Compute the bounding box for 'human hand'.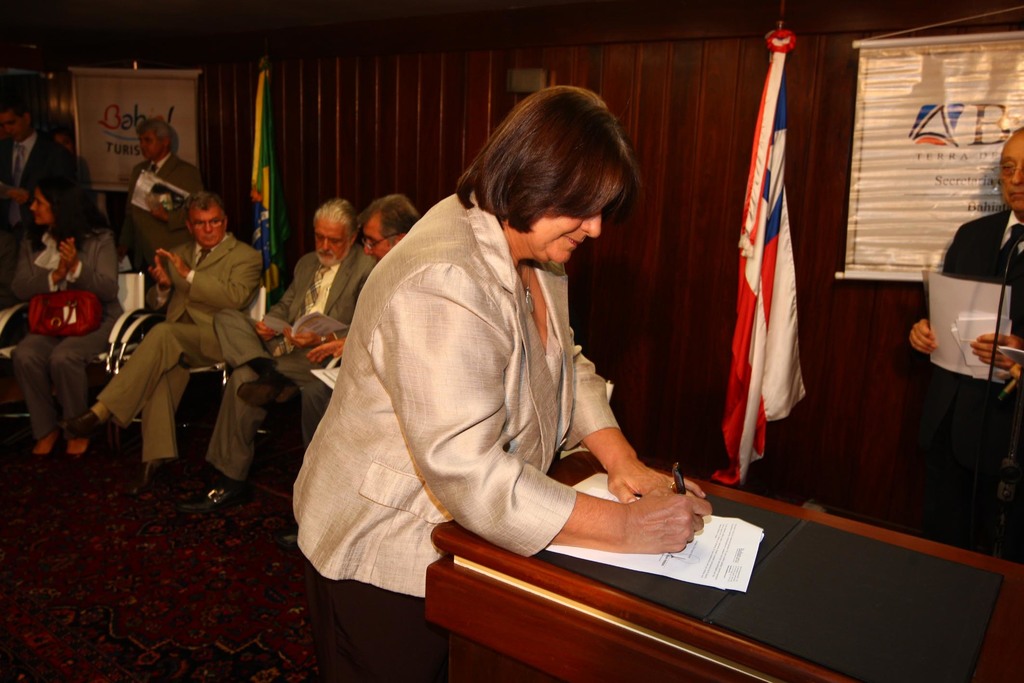
select_region(631, 480, 723, 566).
